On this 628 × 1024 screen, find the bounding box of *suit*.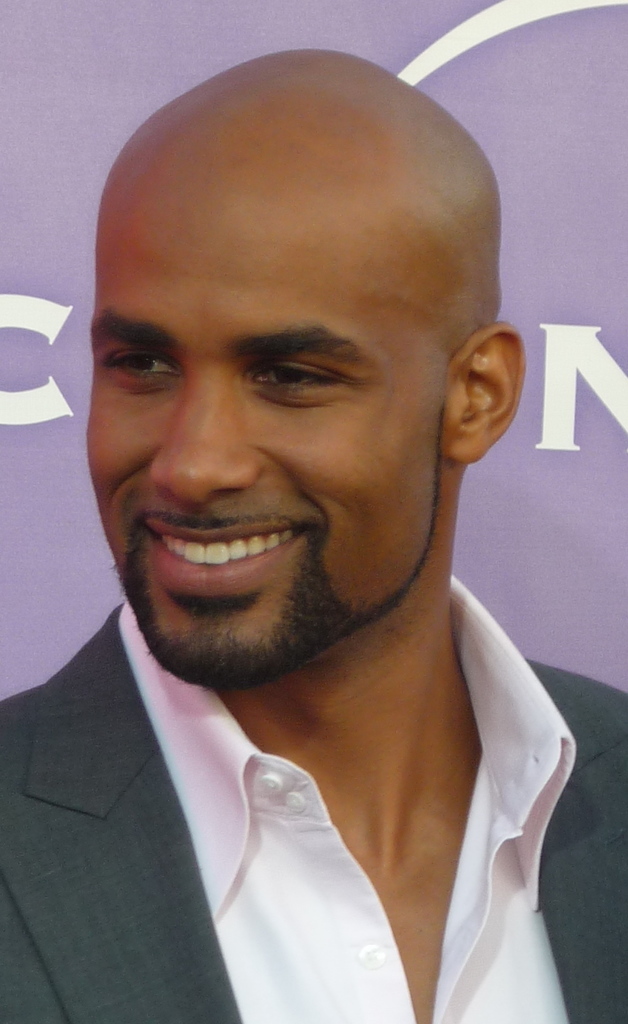
Bounding box: detection(4, 600, 470, 992).
